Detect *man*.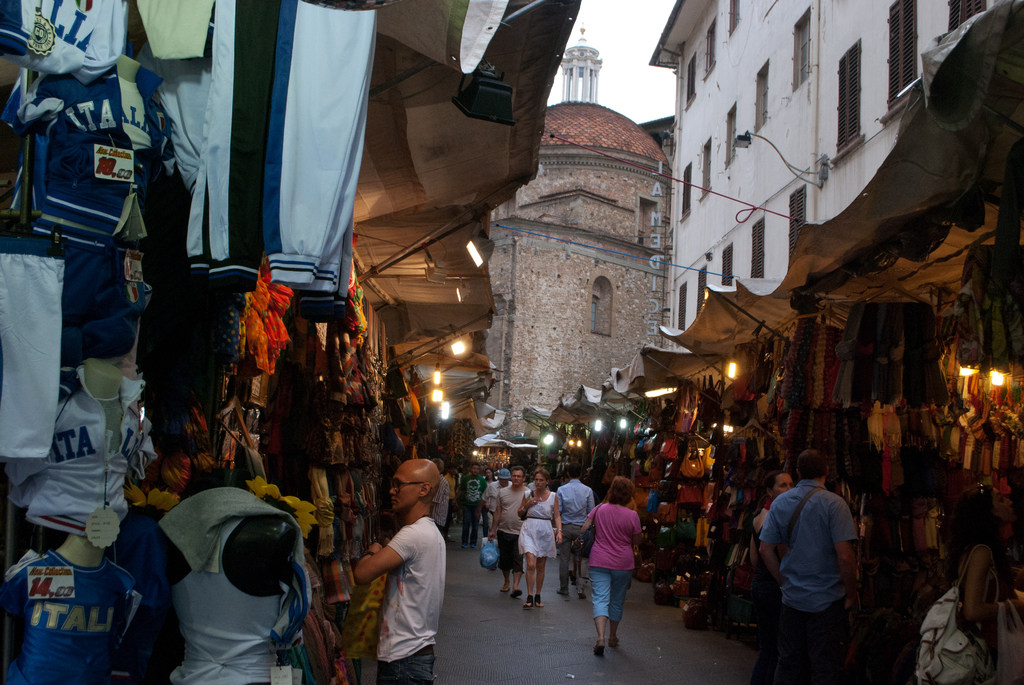
Detected at region(751, 449, 870, 674).
